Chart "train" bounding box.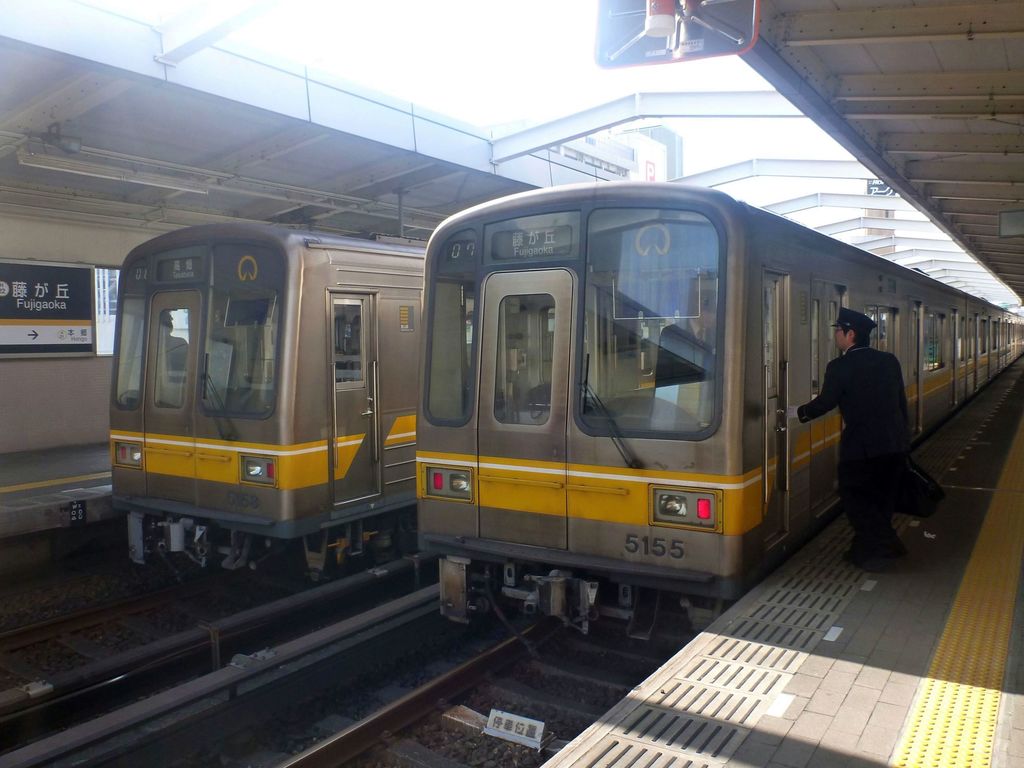
Charted: box=[109, 220, 429, 588].
